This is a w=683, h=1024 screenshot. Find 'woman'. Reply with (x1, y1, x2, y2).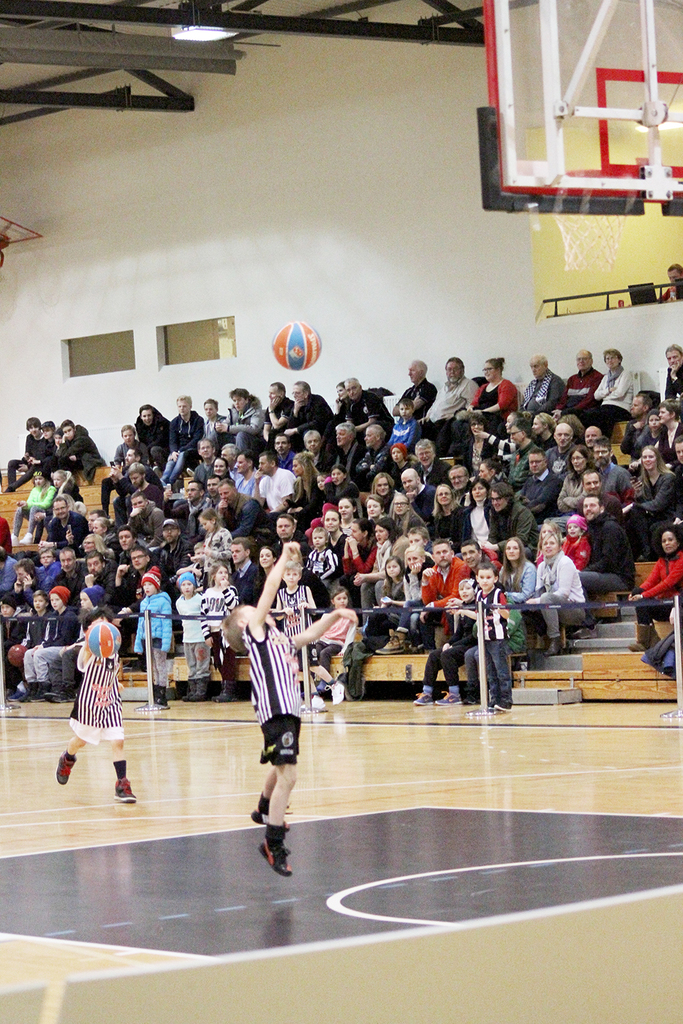
(34, 468, 83, 545).
